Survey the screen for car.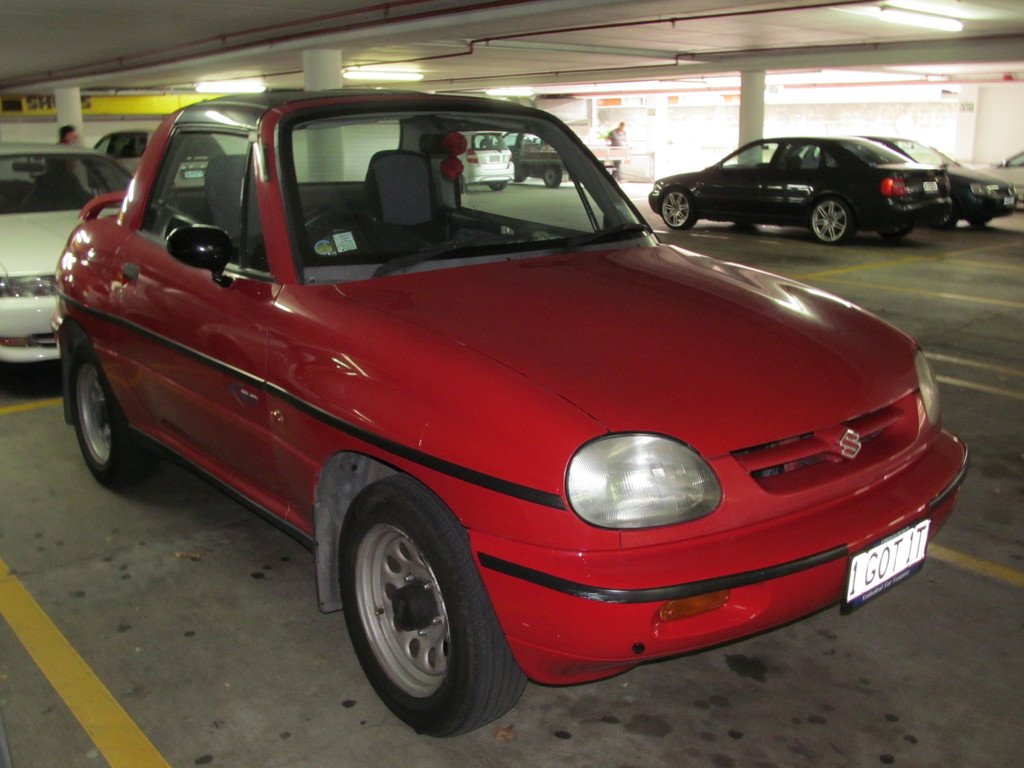
Survey found: (646,132,953,250).
